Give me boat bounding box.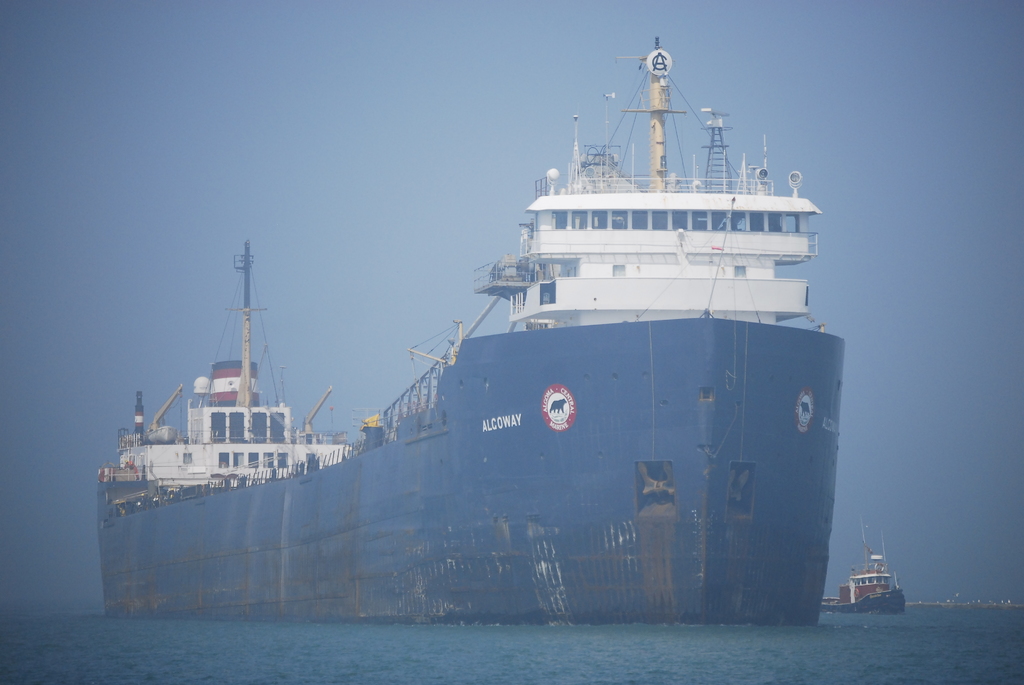
(822, 546, 901, 619).
